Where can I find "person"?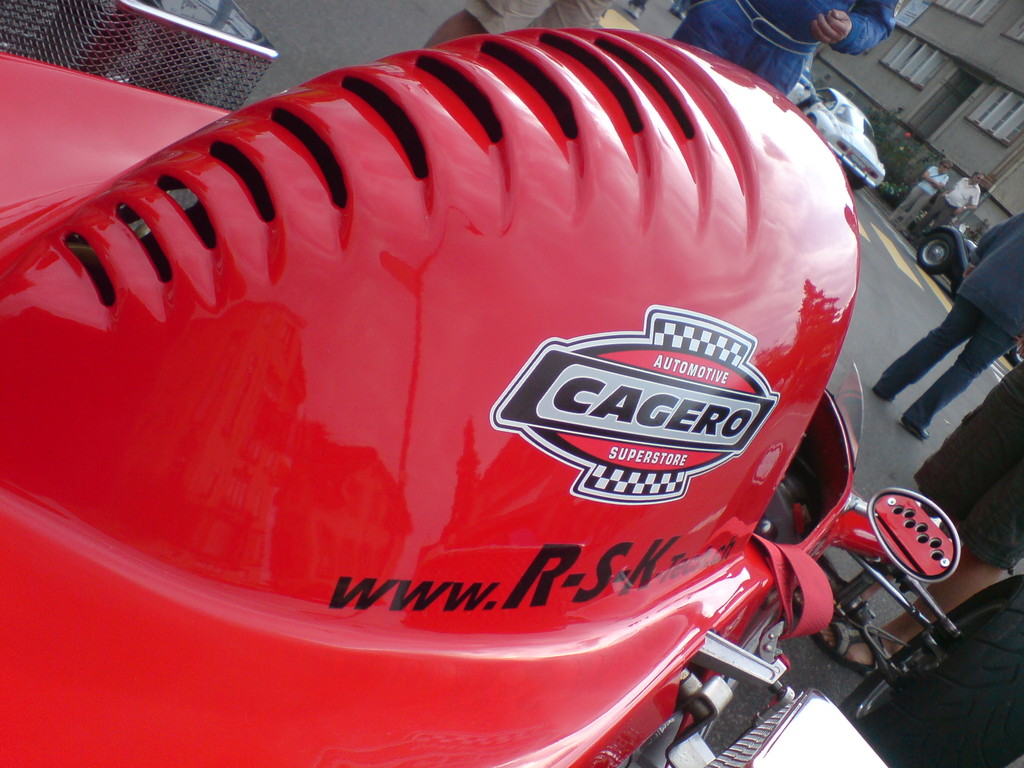
You can find it at bbox=(420, 0, 615, 49).
